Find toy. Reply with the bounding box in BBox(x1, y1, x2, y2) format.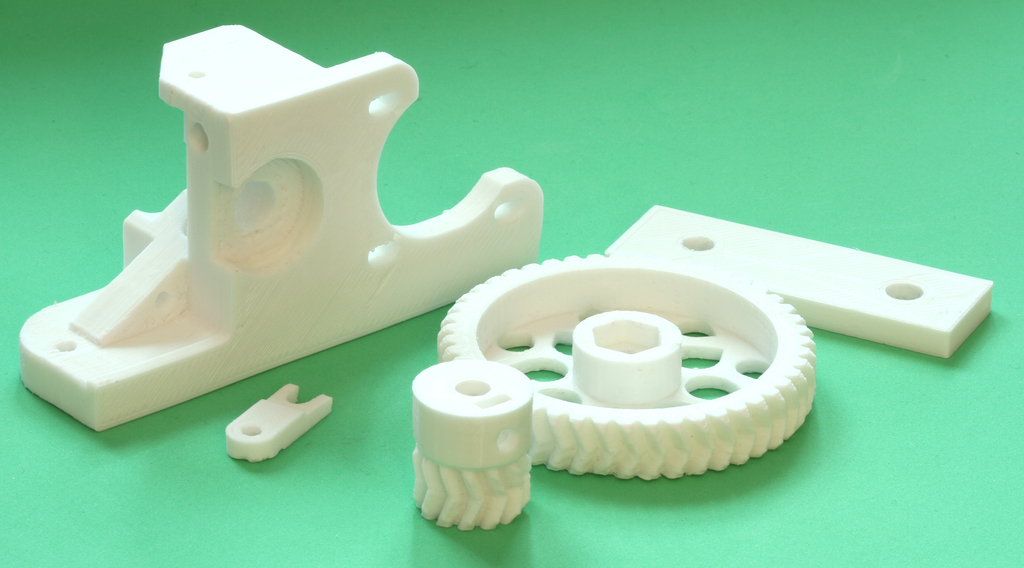
BBox(409, 442, 534, 530).
